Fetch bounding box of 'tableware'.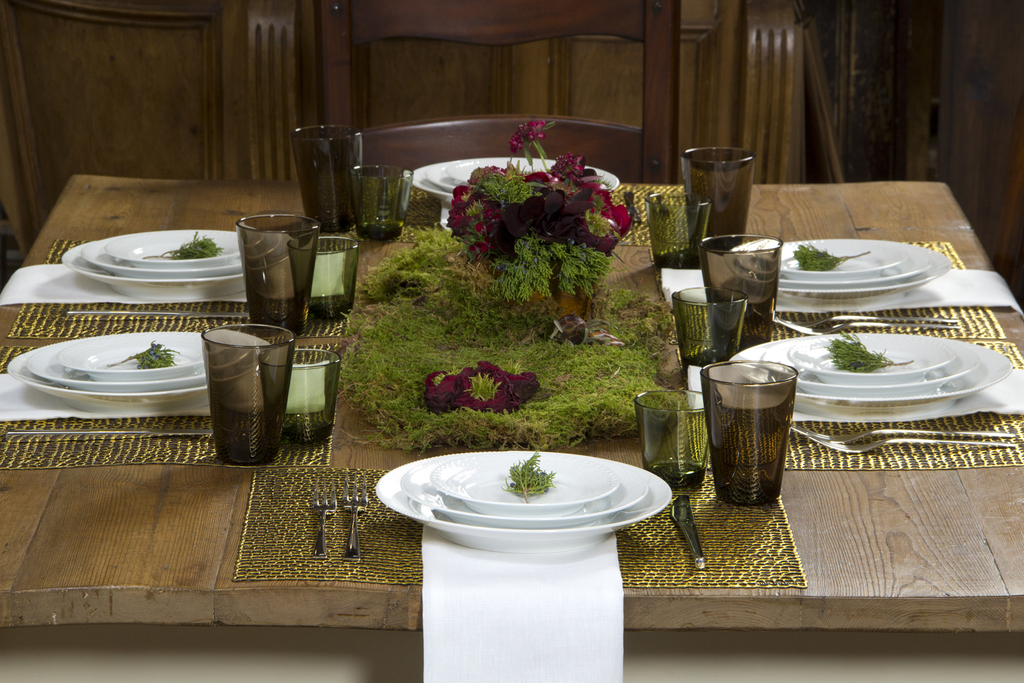
Bbox: box=[291, 120, 368, 229].
